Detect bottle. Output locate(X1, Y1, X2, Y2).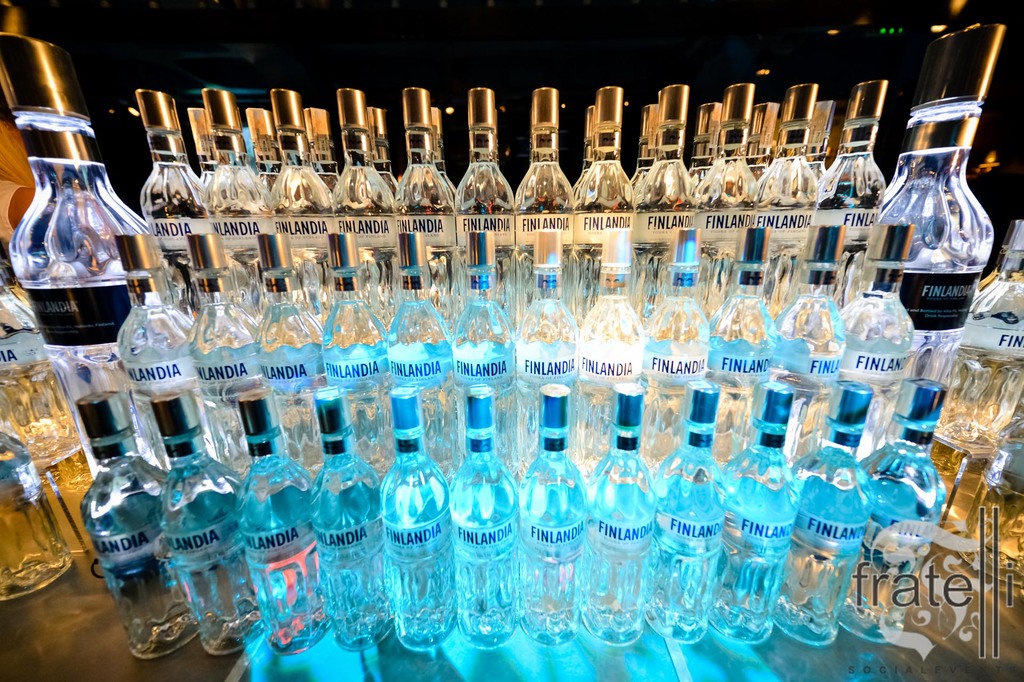
locate(932, 220, 1023, 473).
